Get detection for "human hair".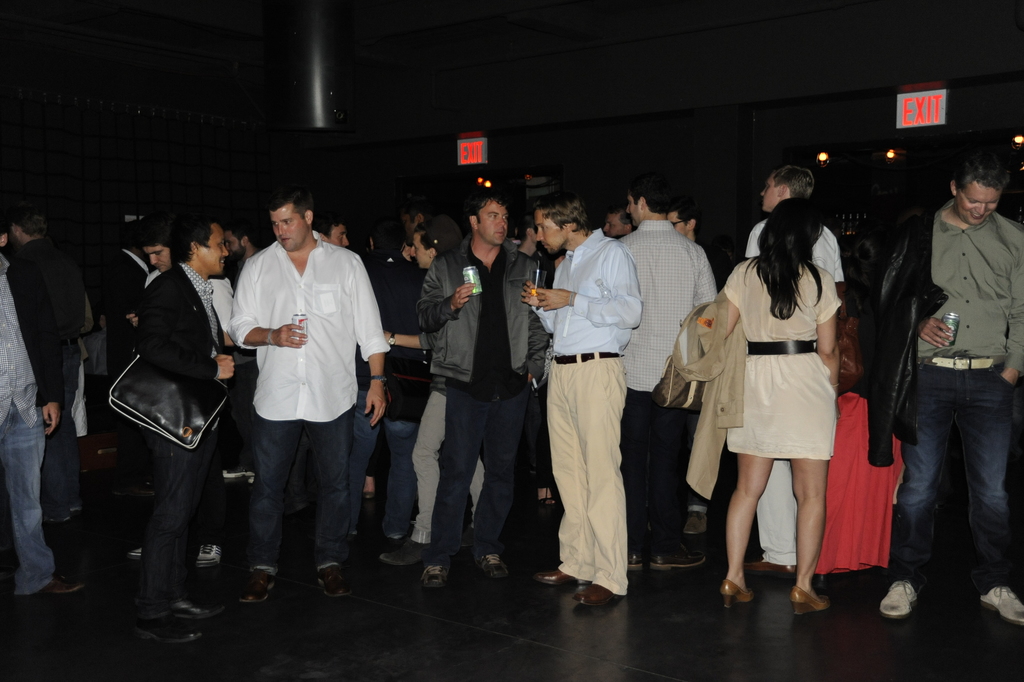
Detection: (765, 163, 814, 197).
